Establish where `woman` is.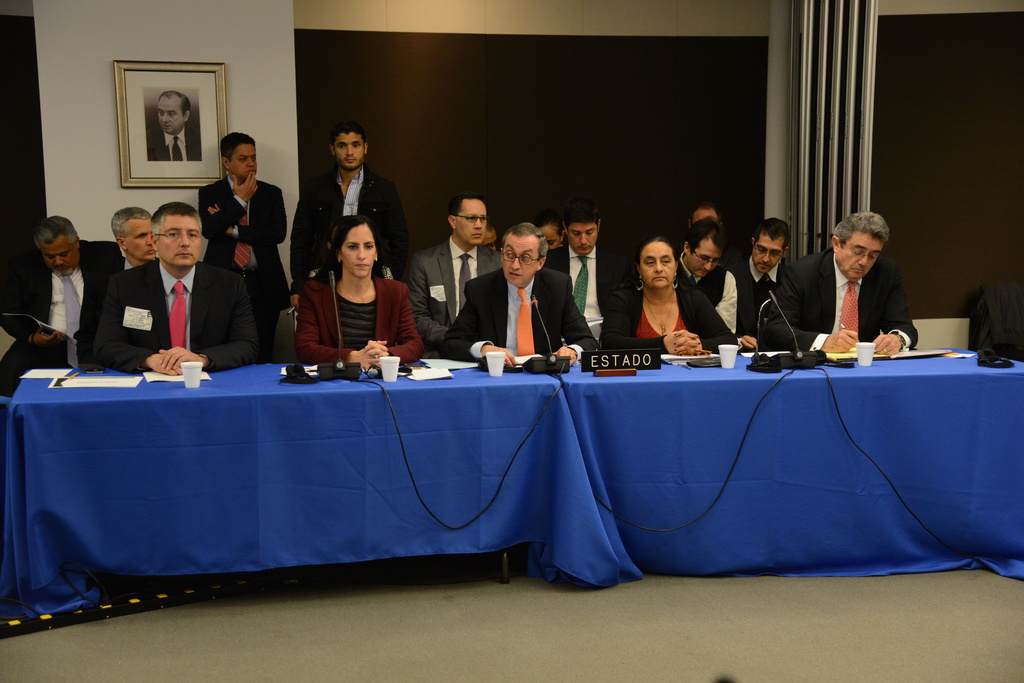
Established at (531,219,568,248).
